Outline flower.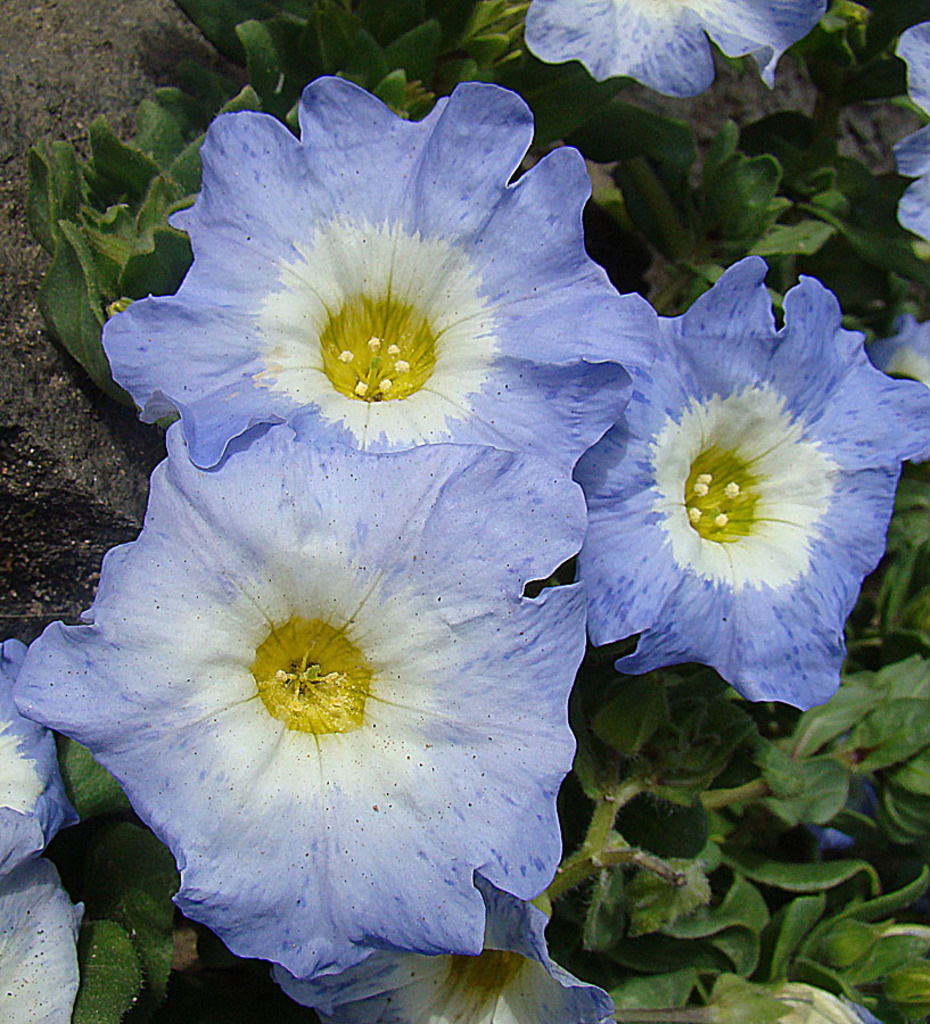
Outline: {"x1": 0, "y1": 639, "x2": 81, "y2": 1023}.
